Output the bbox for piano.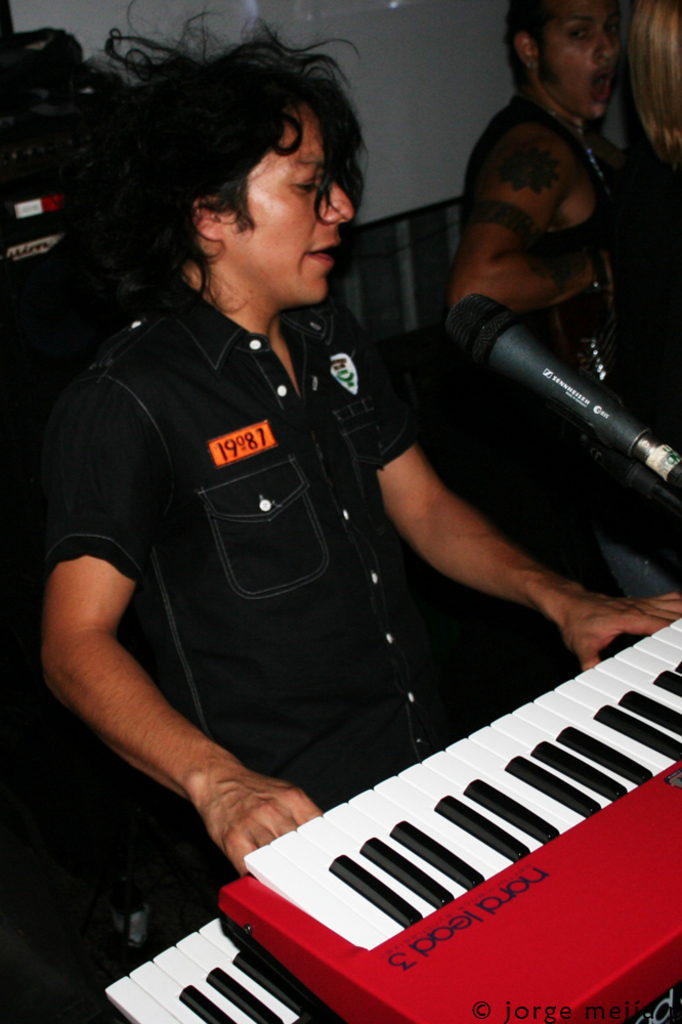
x1=46, y1=556, x2=681, y2=1023.
